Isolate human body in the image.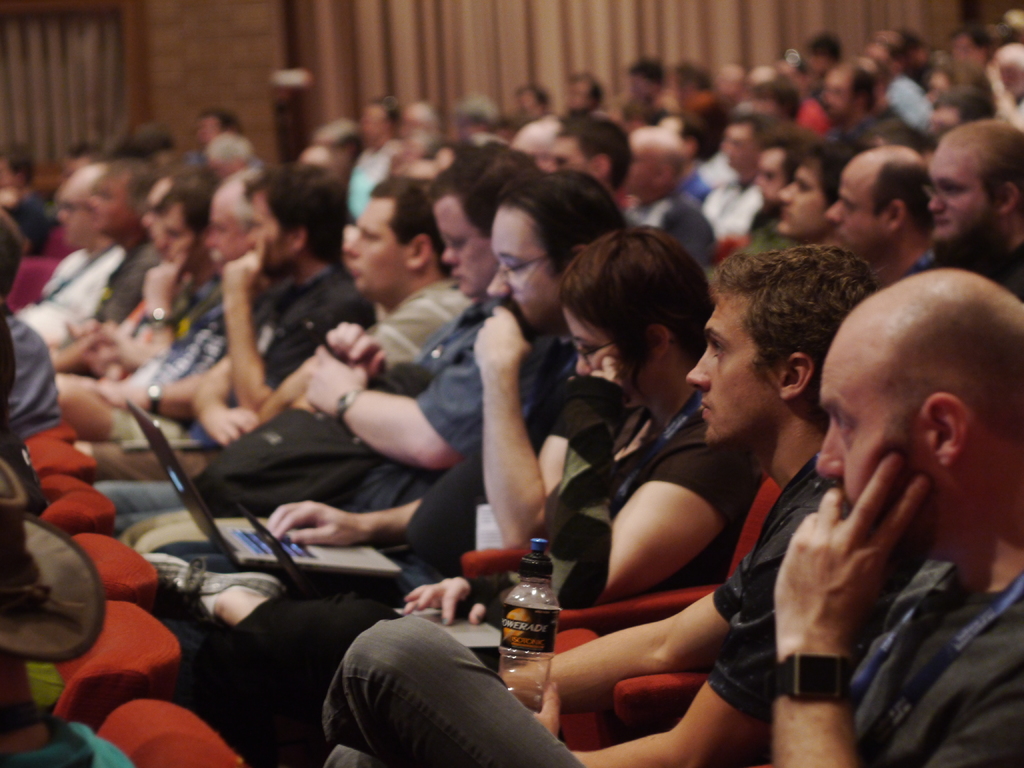
Isolated region: box=[746, 132, 792, 237].
